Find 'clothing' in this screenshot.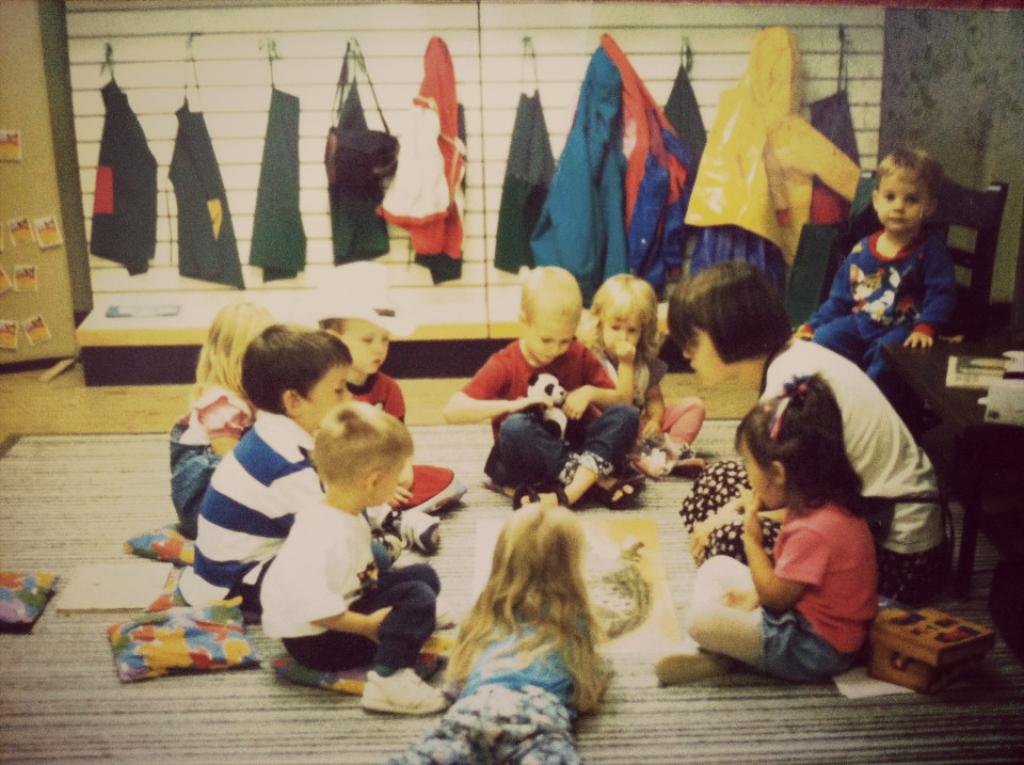
The bounding box for 'clothing' is [82, 77, 160, 277].
